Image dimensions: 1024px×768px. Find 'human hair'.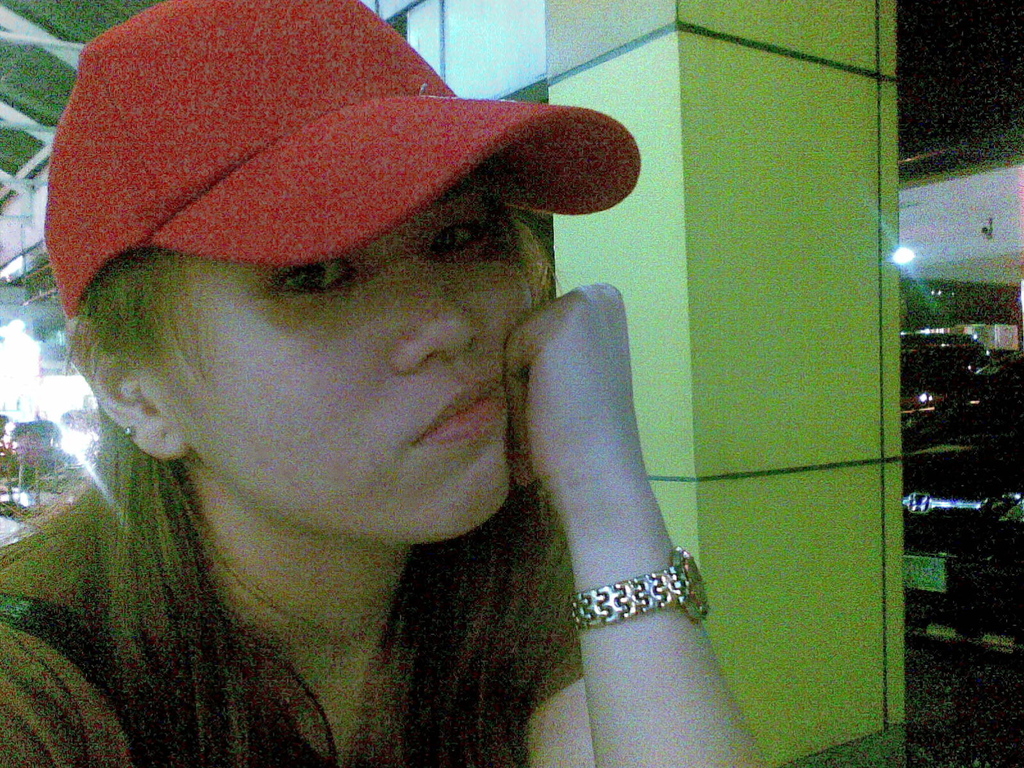
[left=17, top=252, right=586, bottom=767].
